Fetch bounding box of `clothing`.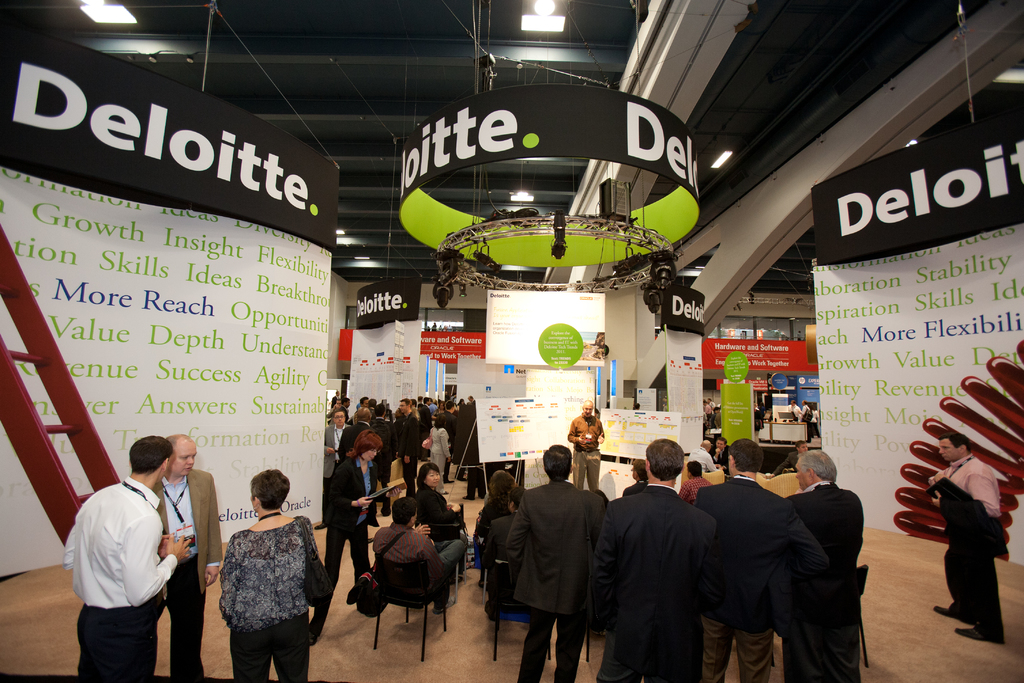
Bbox: x1=426, y1=425, x2=450, y2=482.
